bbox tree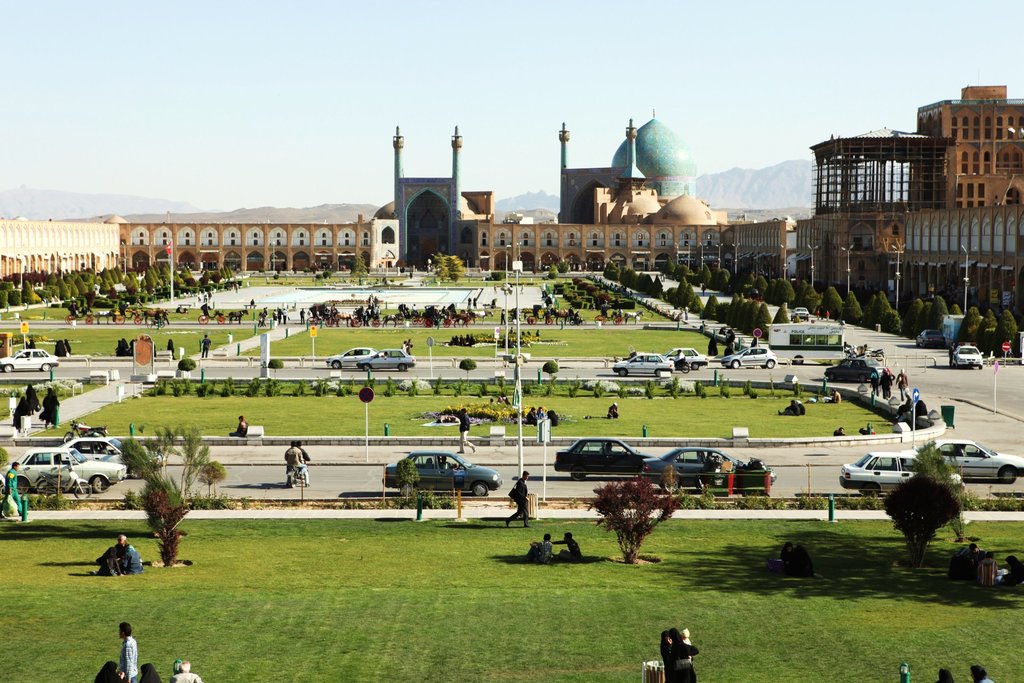
BBox(120, 422, 230, 568)
